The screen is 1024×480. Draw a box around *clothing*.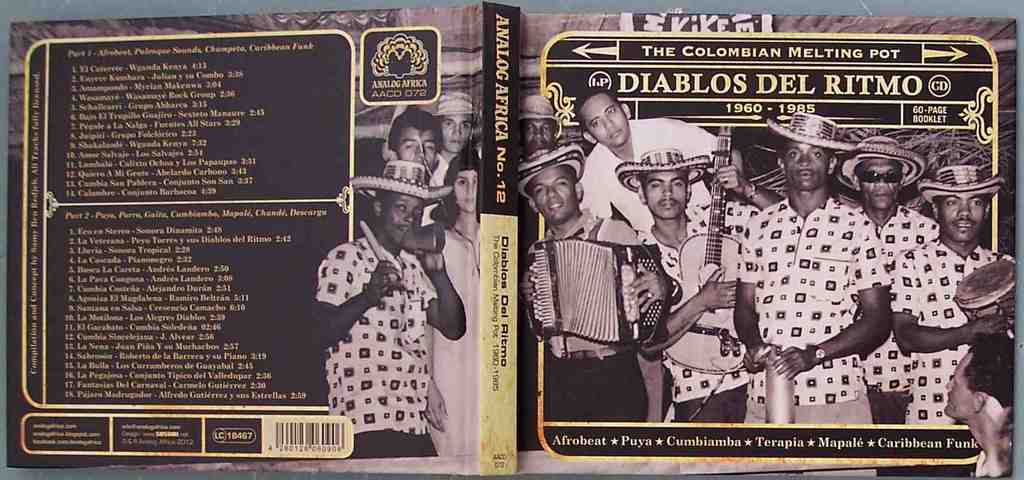
bbox(303, 218, 451, 431).
